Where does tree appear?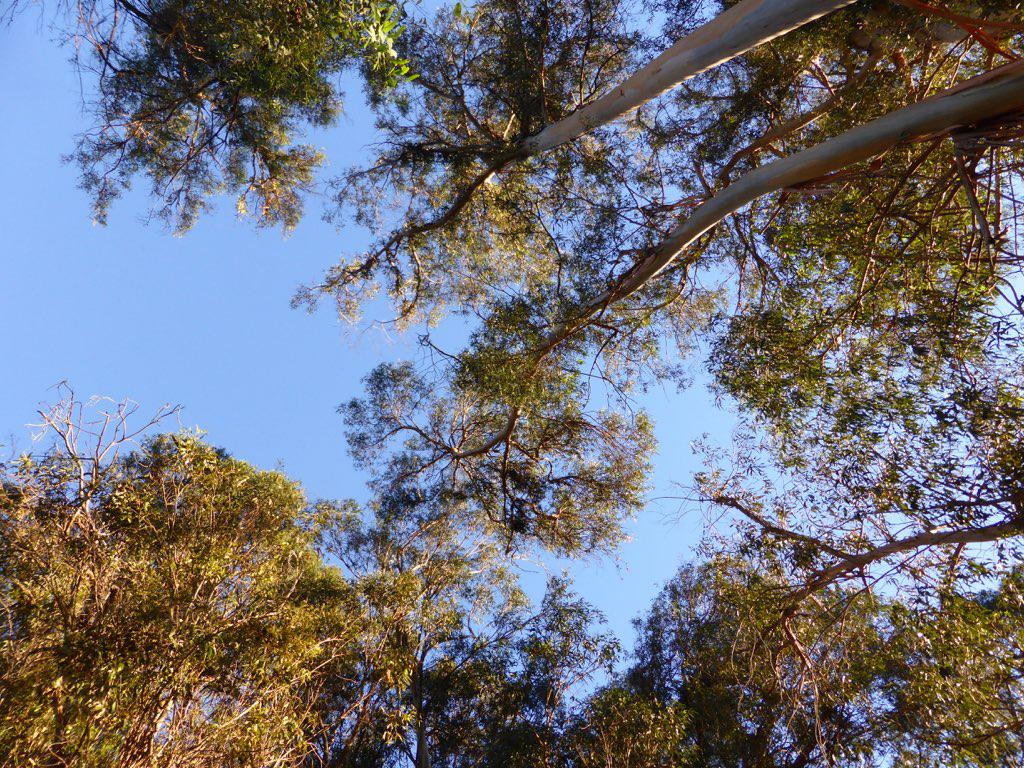
Appears at l=317, t=494, r=522, b=767.
